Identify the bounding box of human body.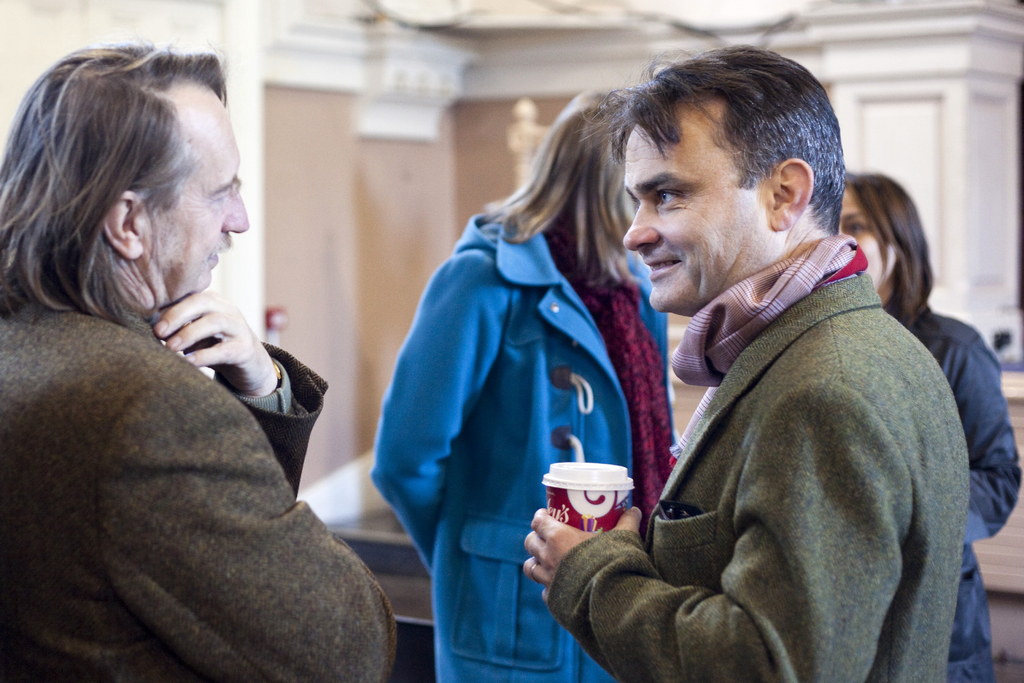
565/83/979/682.
